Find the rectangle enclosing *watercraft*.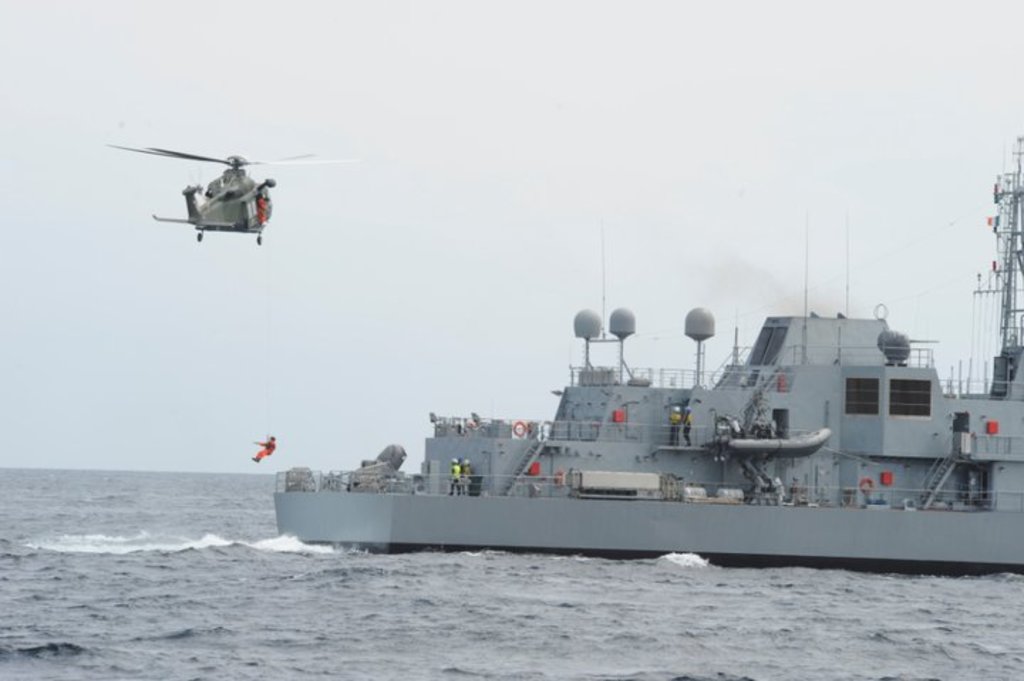
region(277, 132, 1017, 574).
